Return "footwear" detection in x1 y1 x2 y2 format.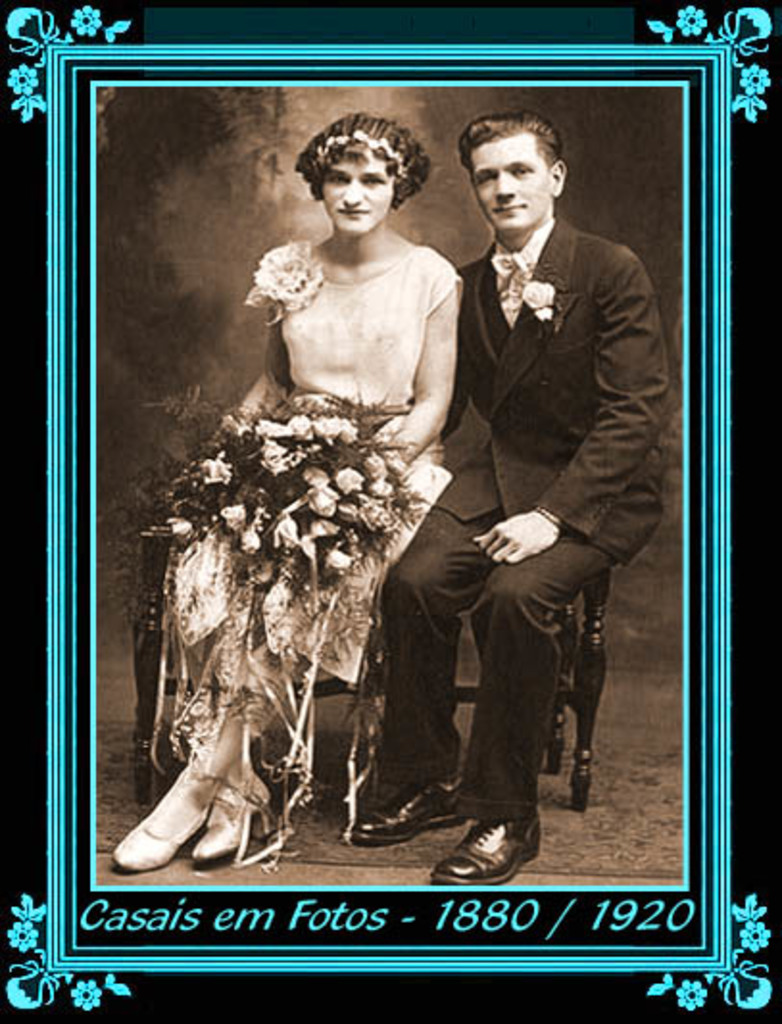
192 776 275 863.
